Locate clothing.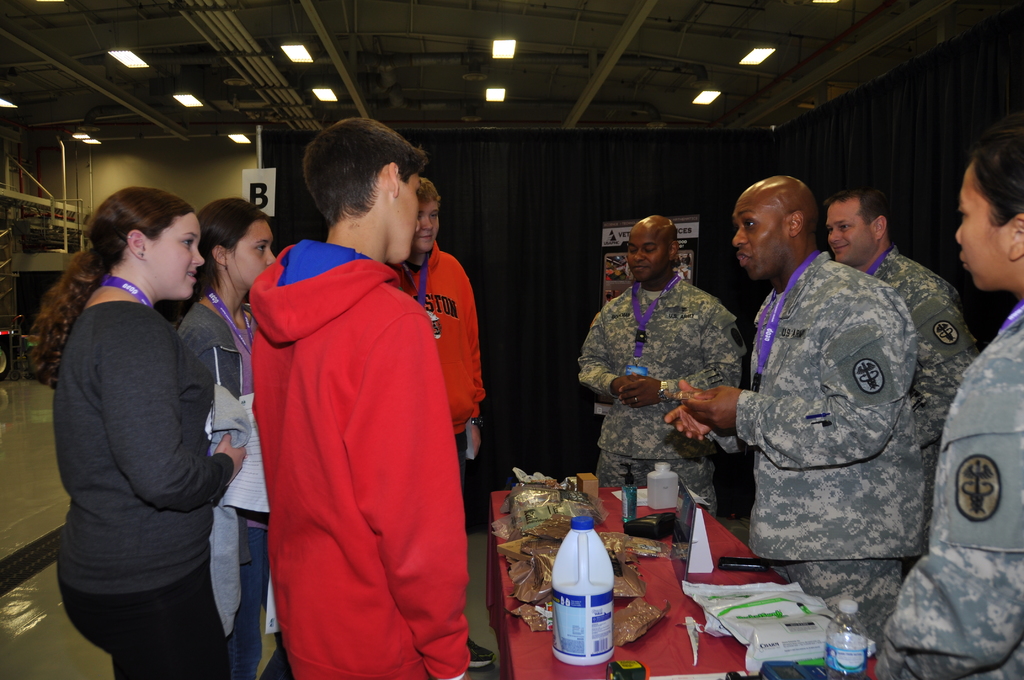
Bounding box: {"left": 877, "top": 298, "right": 1023, "bottom": 679}.
